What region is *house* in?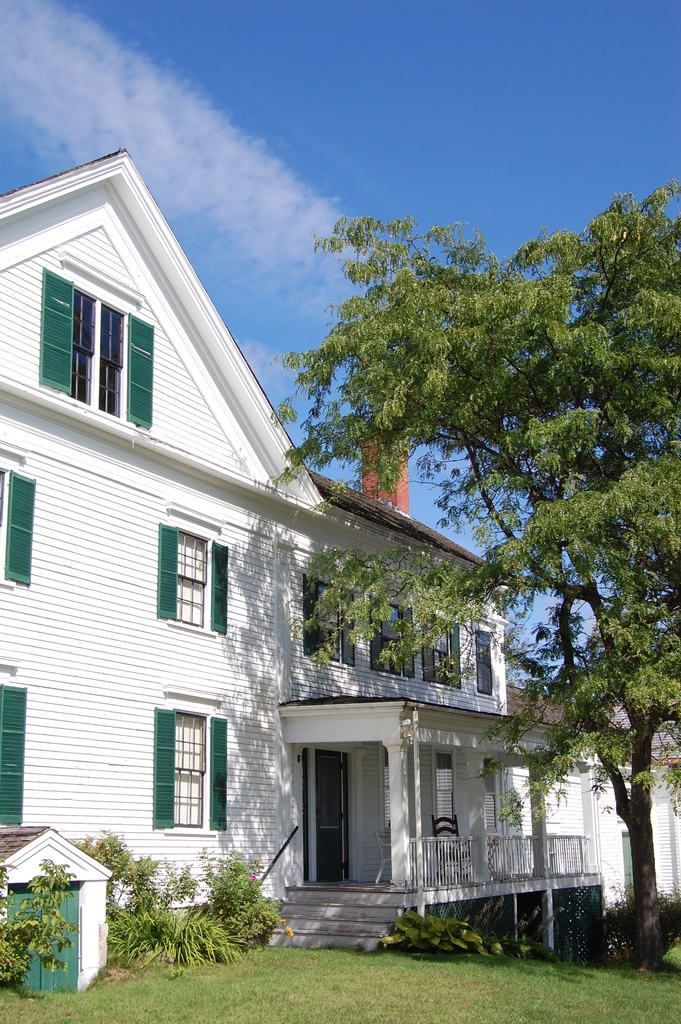
[x1=332, y1=454, x2=529, y2=932].
